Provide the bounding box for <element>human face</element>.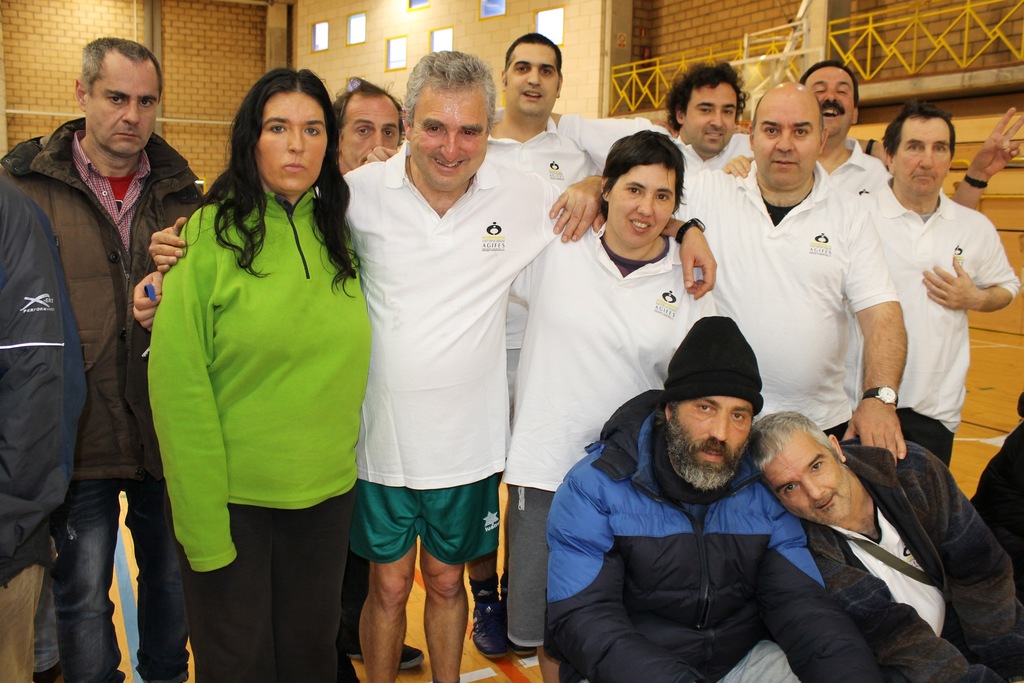
bbox=[763, 439, 851, 524].
